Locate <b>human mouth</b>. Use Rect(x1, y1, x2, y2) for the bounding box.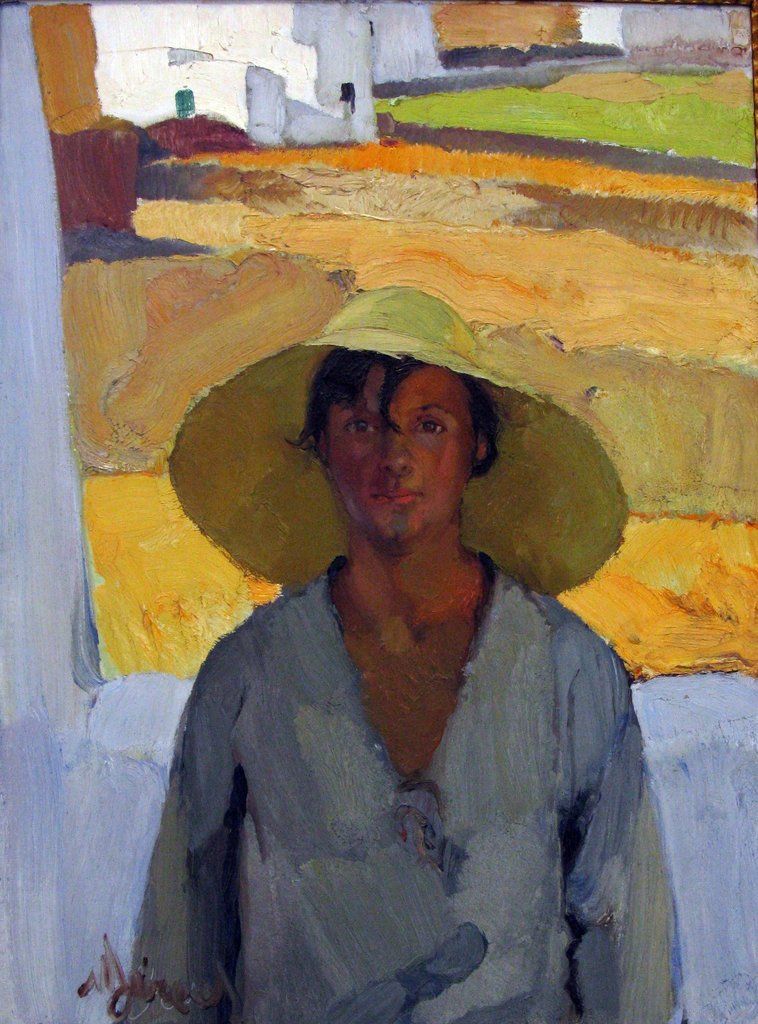
Rect(374, 484, 422, 506).
